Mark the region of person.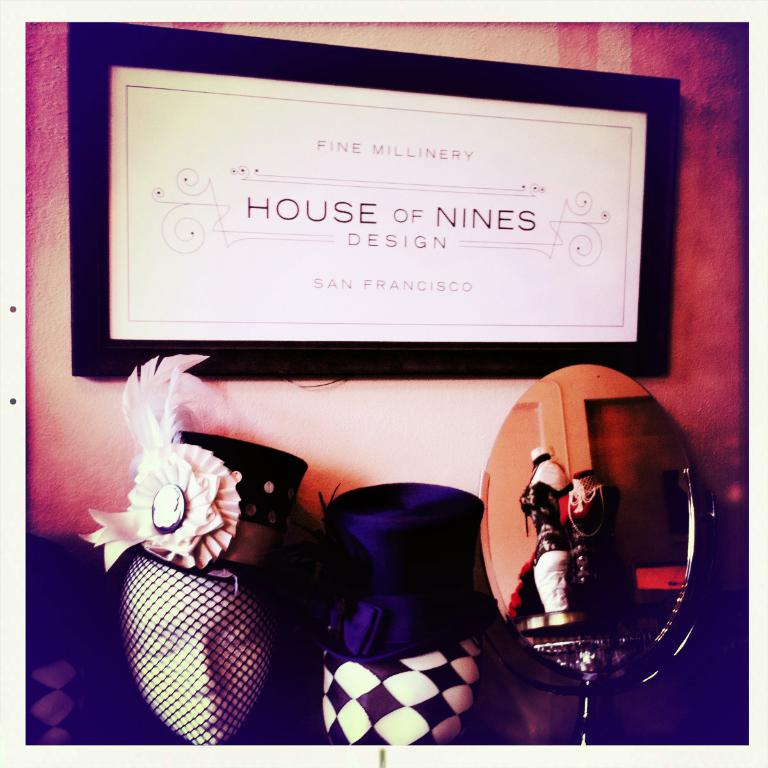
Region: bbox(122, 553, 280, 755).
